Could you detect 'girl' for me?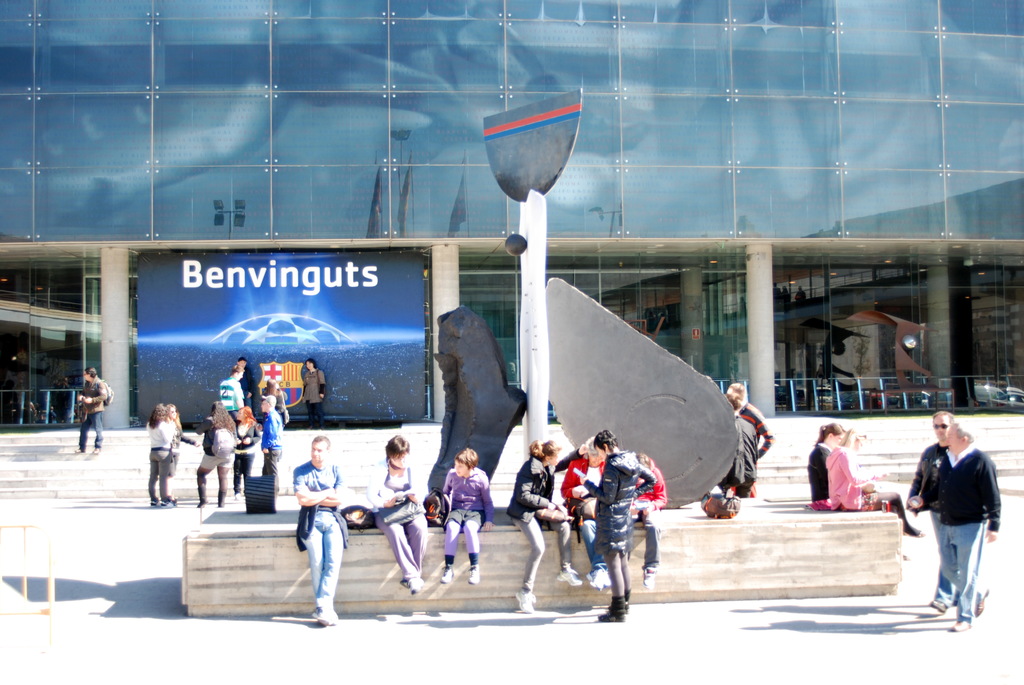
Detection result: crop(809, 423, 844, 506).
